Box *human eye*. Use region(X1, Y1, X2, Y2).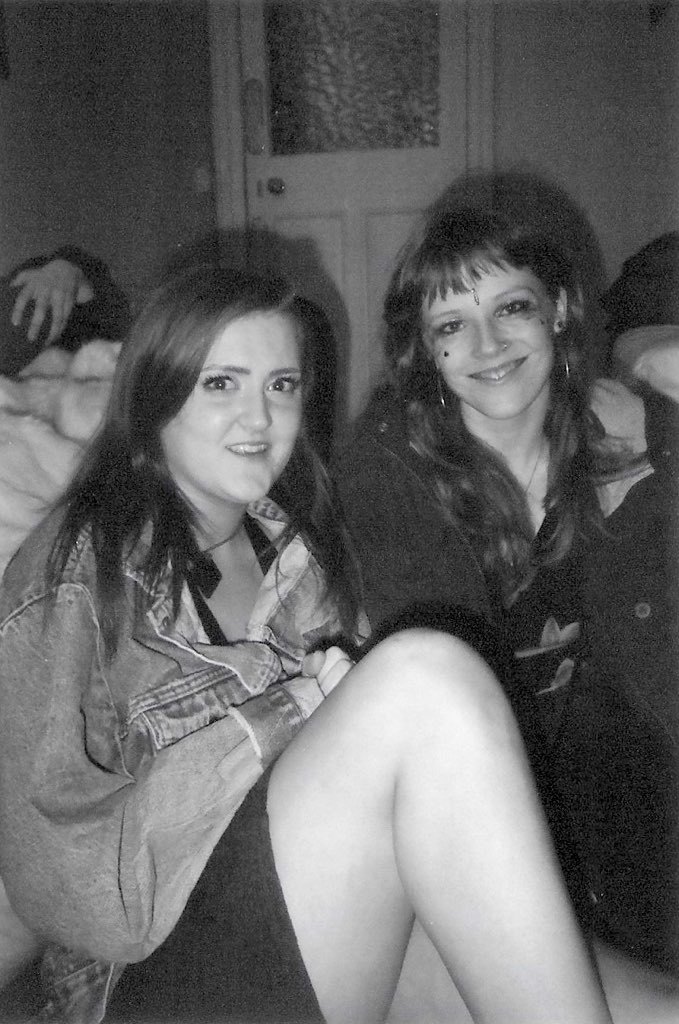
region(495, 299, 530, 313).
